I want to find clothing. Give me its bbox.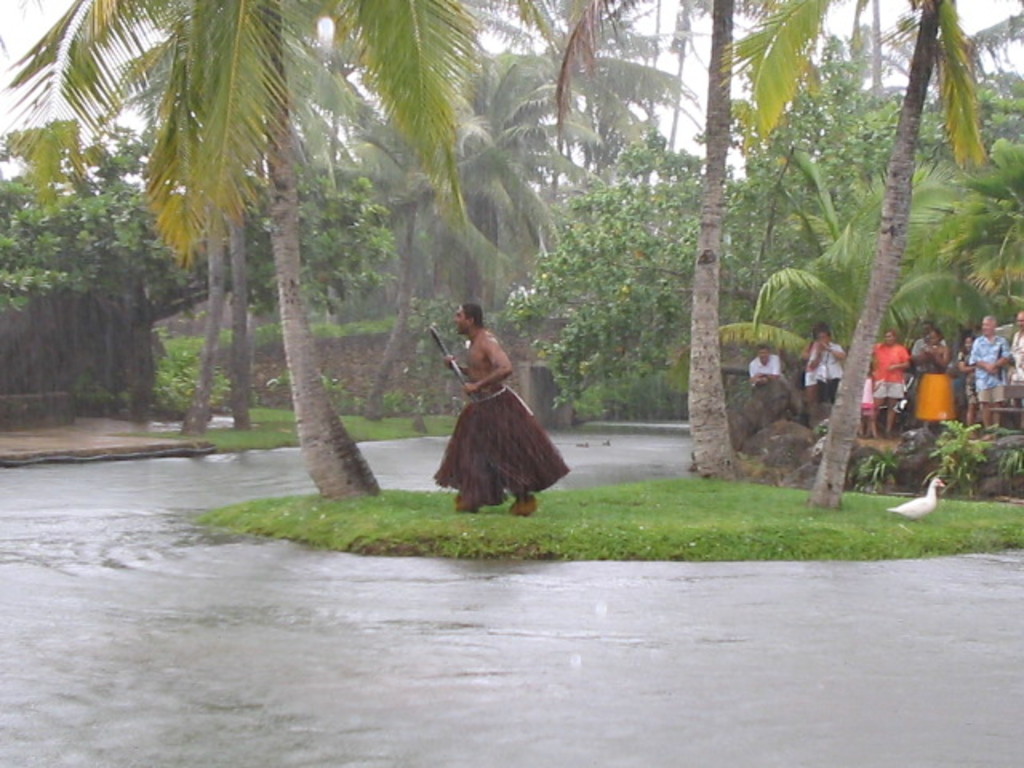
[left=432, top=379, right=566, bottom=498].
